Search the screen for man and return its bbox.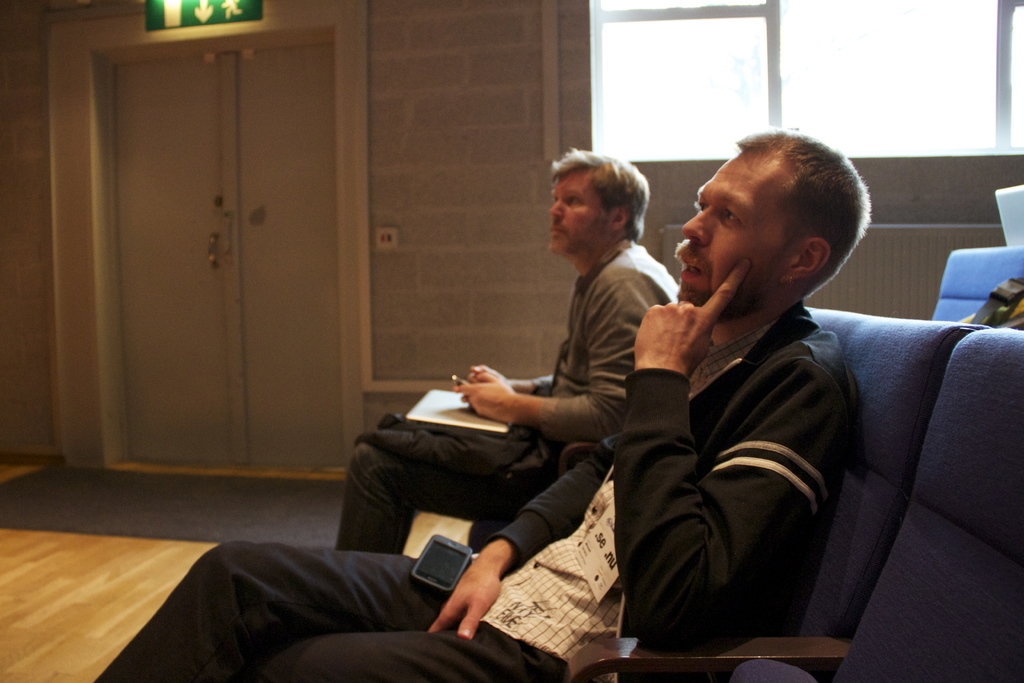
Found: (left=441, top=170, right=691, bottom=645).
